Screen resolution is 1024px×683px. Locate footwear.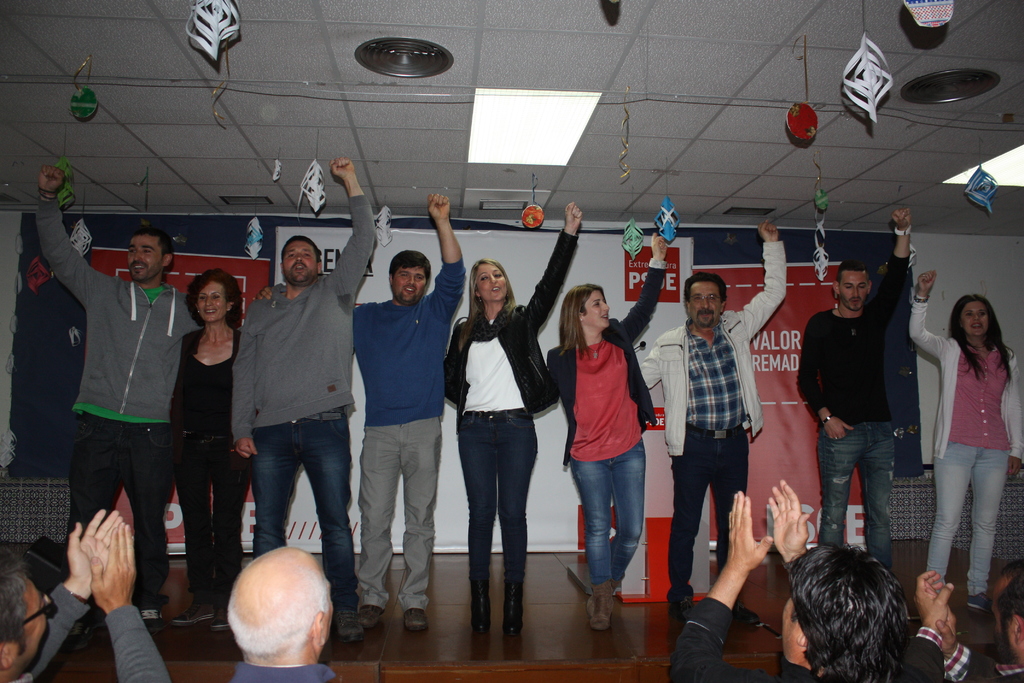
730:599:768:634.
